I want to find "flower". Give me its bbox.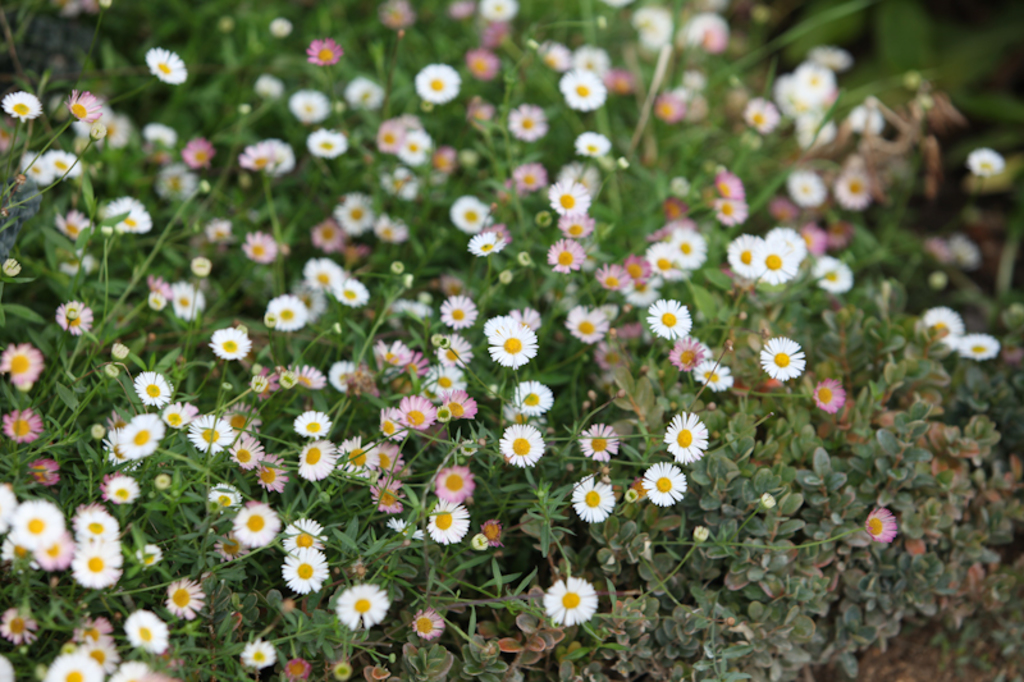
box=[163, 576, 212, 626].
